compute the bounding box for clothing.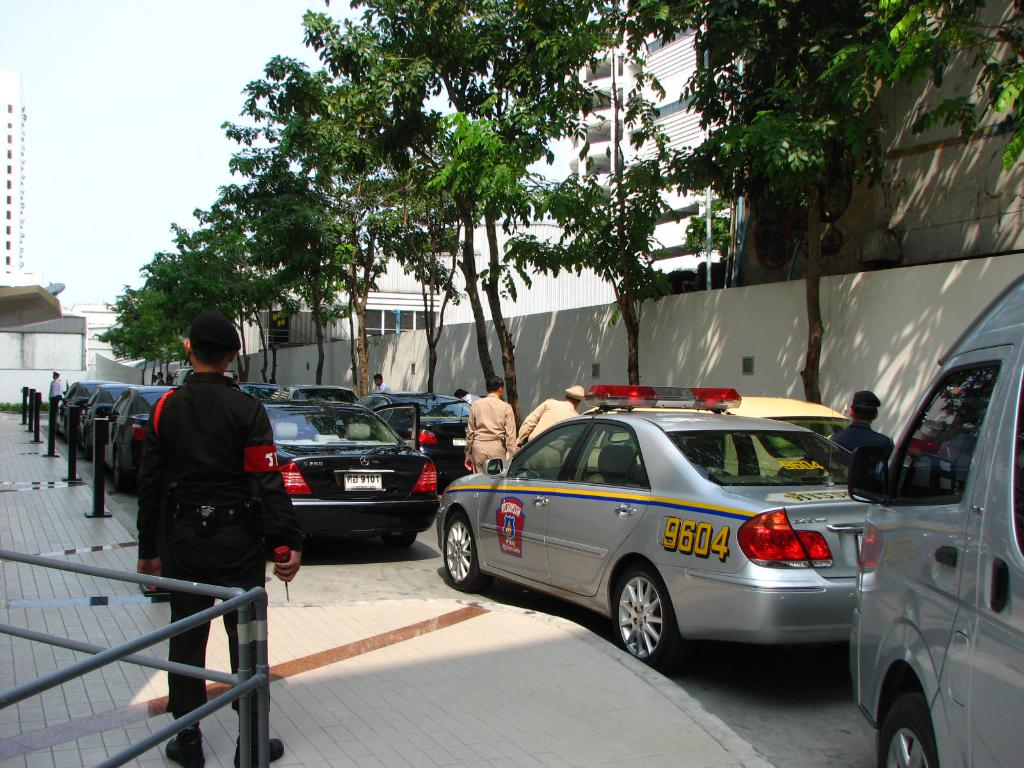
detection(826, 420, 900, 468).
